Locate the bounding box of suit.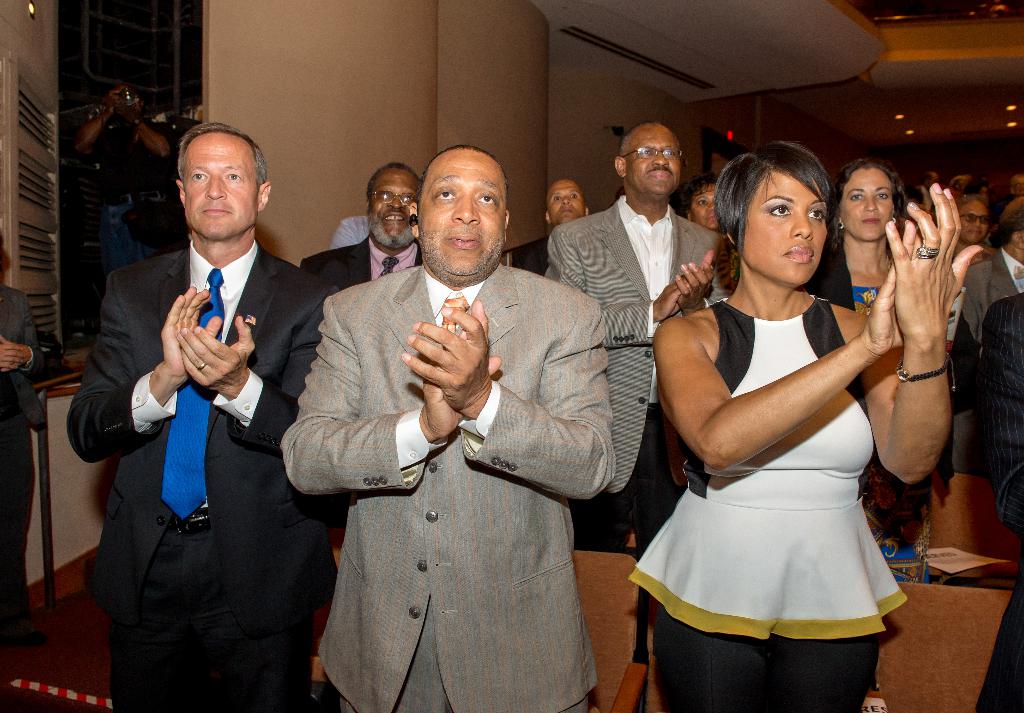
Bounding box: (545,188,737,556).
